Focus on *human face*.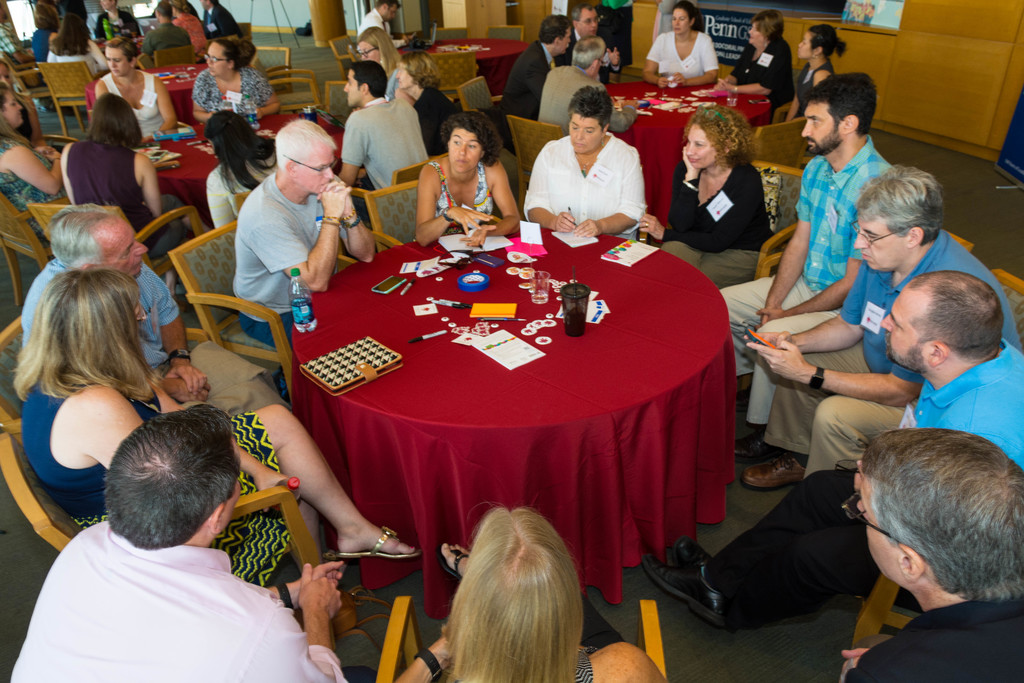
Focused at 686,126,721,171.
